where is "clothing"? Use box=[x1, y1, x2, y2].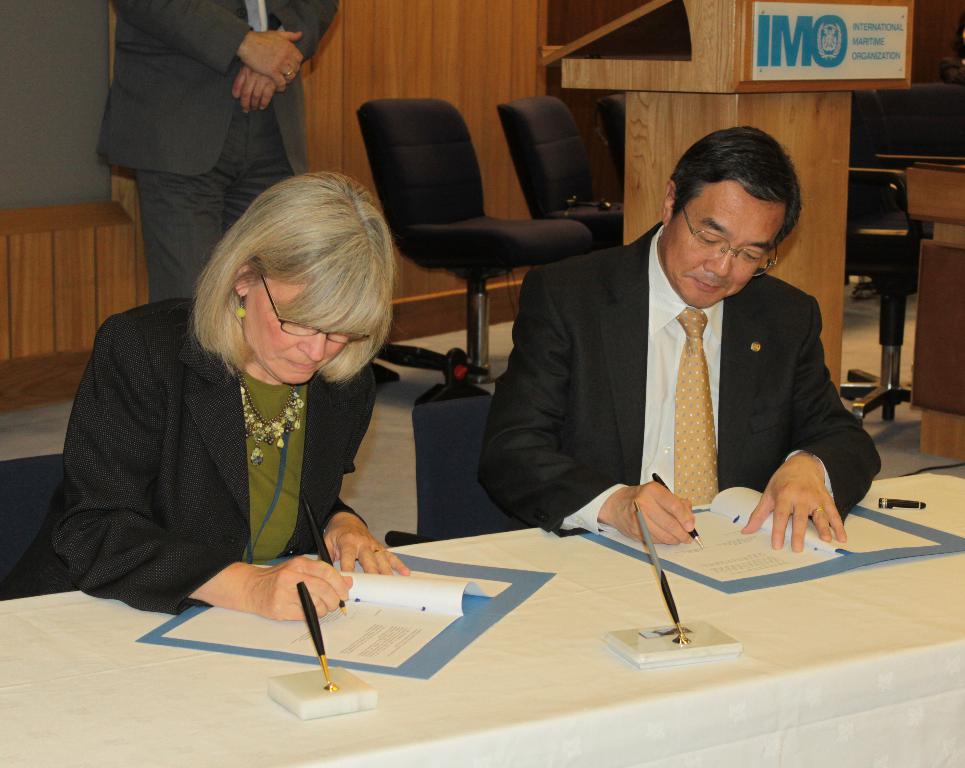
box=[97, 0, 338, 303].
